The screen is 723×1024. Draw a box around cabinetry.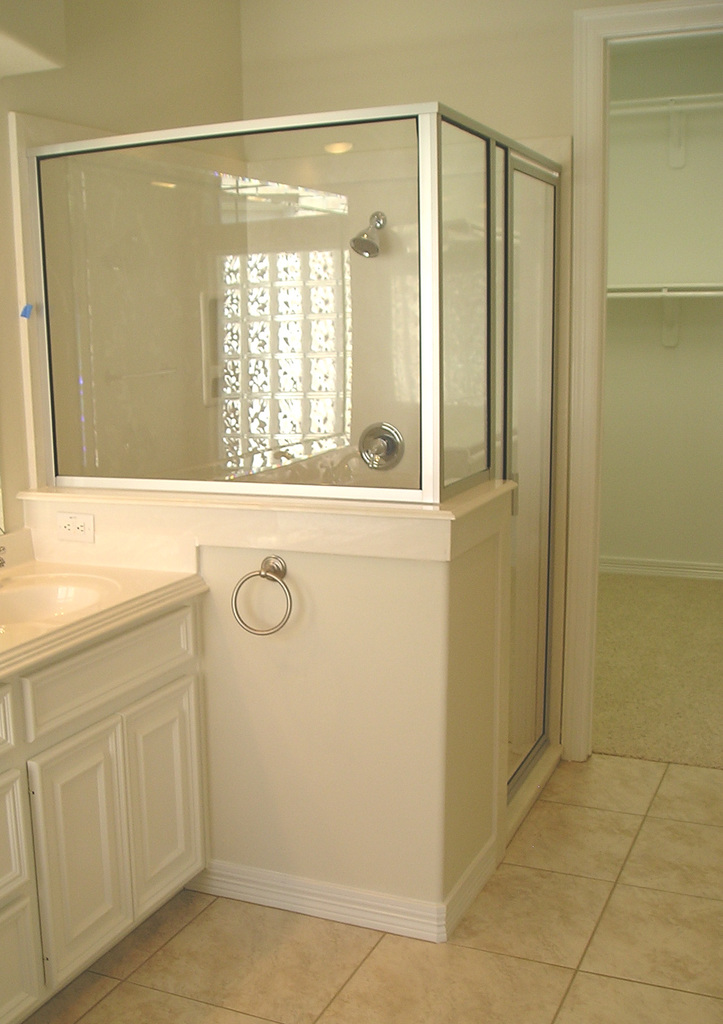
22:601:204:738.
